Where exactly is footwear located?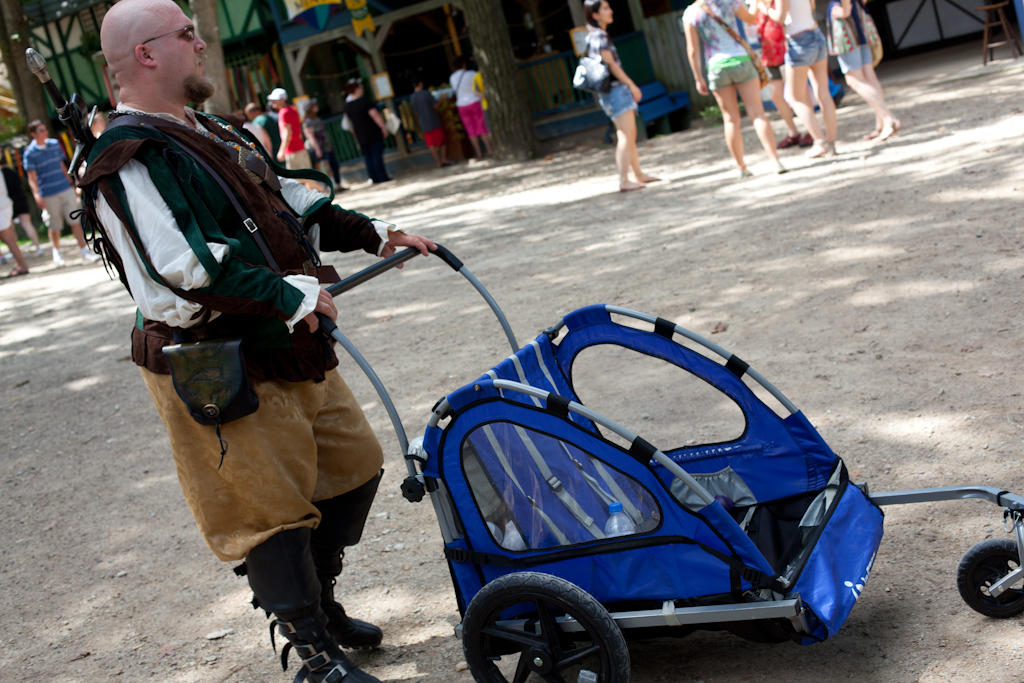
Its bounding box is [34, 243, 46, 255].
